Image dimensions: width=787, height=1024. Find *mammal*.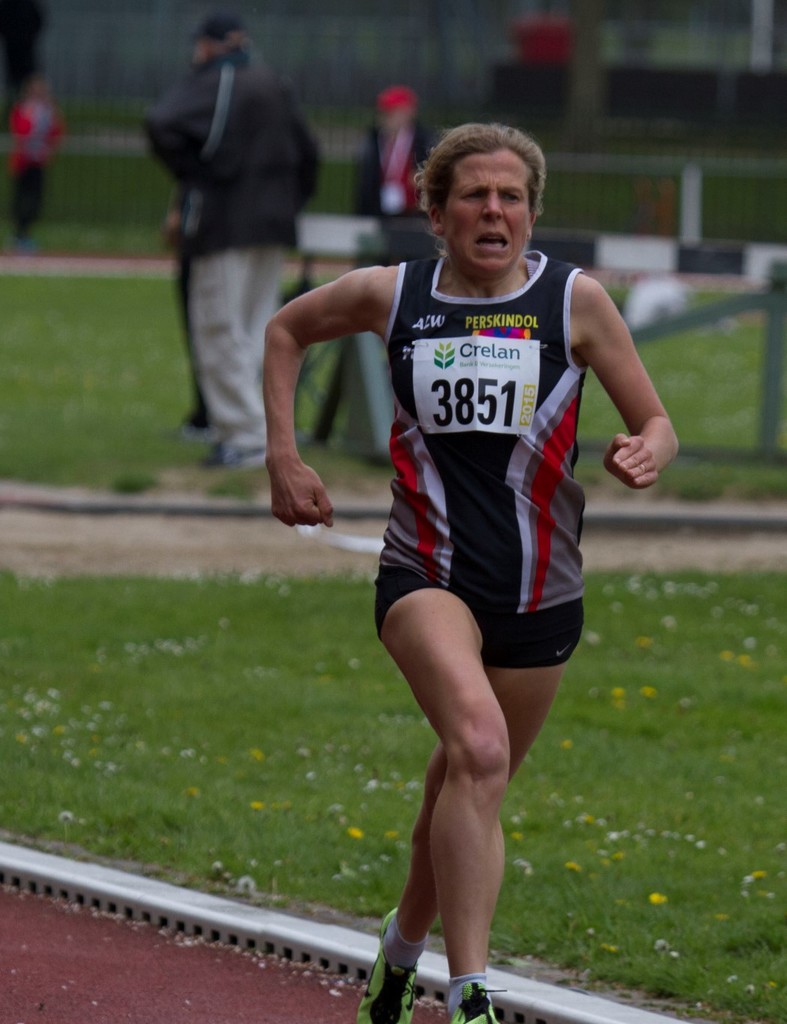
bbox=(244, 144, 657, 945).
